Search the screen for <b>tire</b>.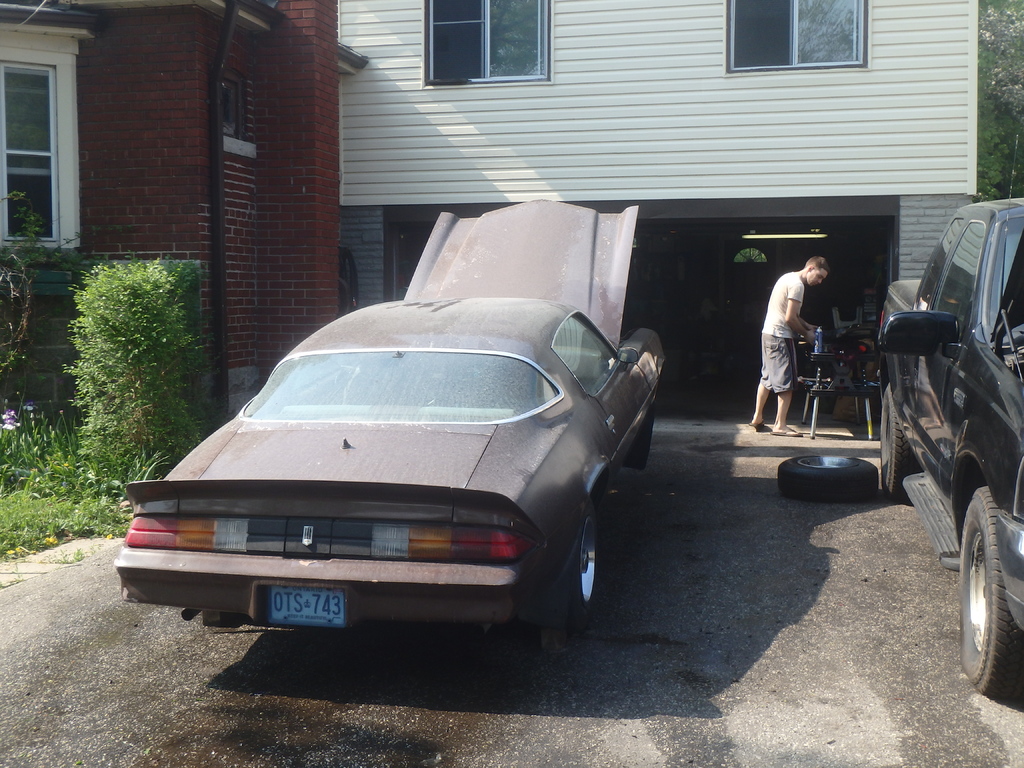
Found at (778, 451, 881, 507).
